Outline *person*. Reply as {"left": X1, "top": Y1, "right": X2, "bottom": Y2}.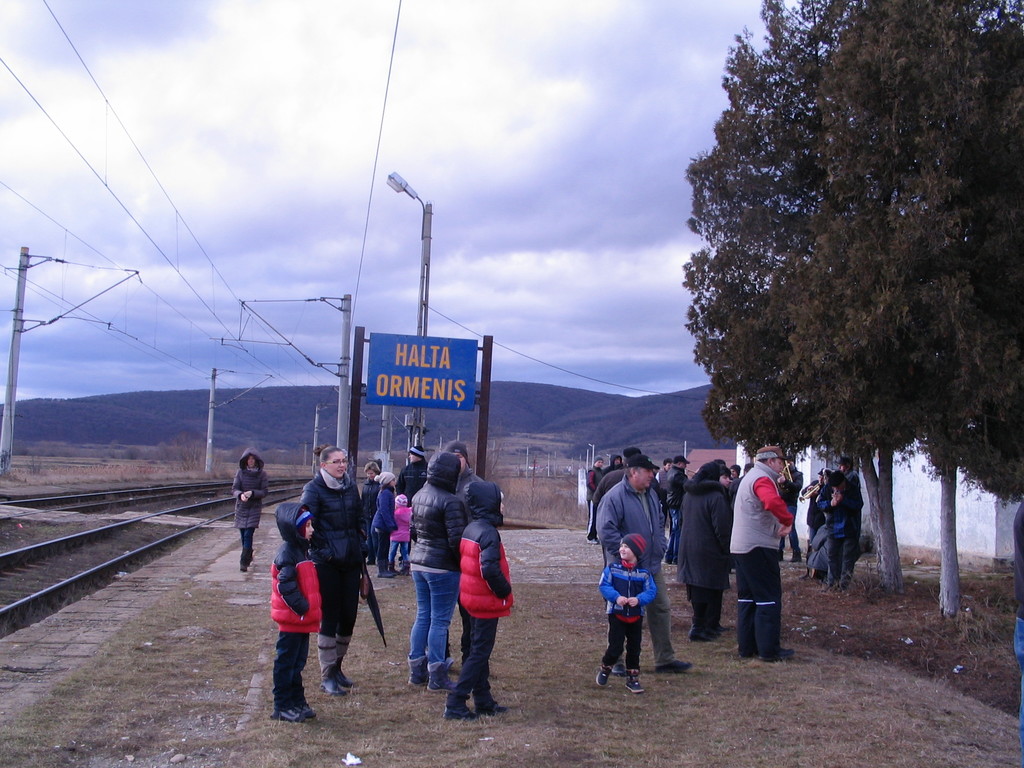
{"left": 582, "top": 456, "right": 607, "bottom": 539}.
